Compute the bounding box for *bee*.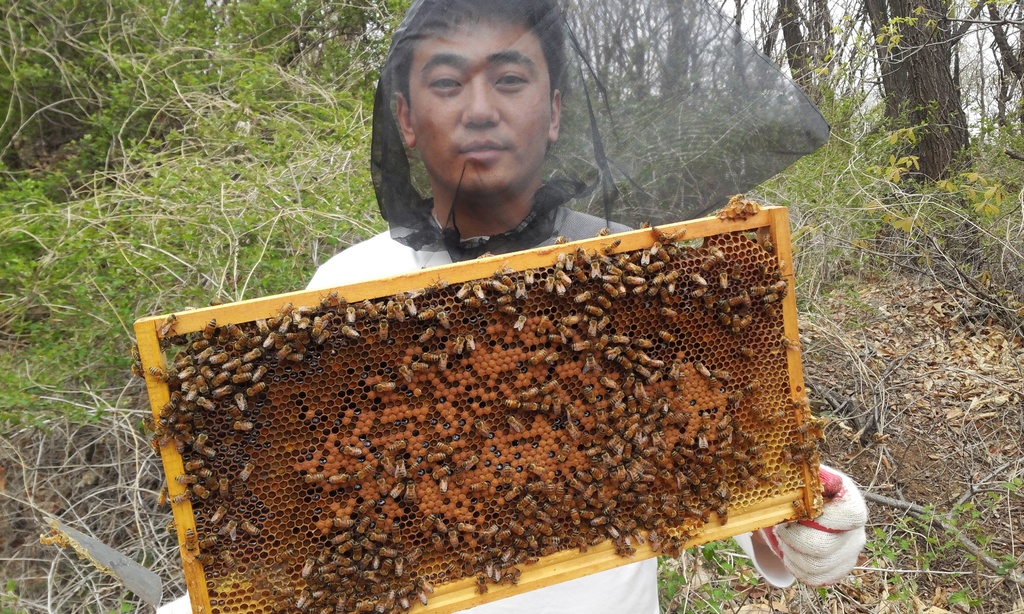
<box>400,576,420,597</box>.
